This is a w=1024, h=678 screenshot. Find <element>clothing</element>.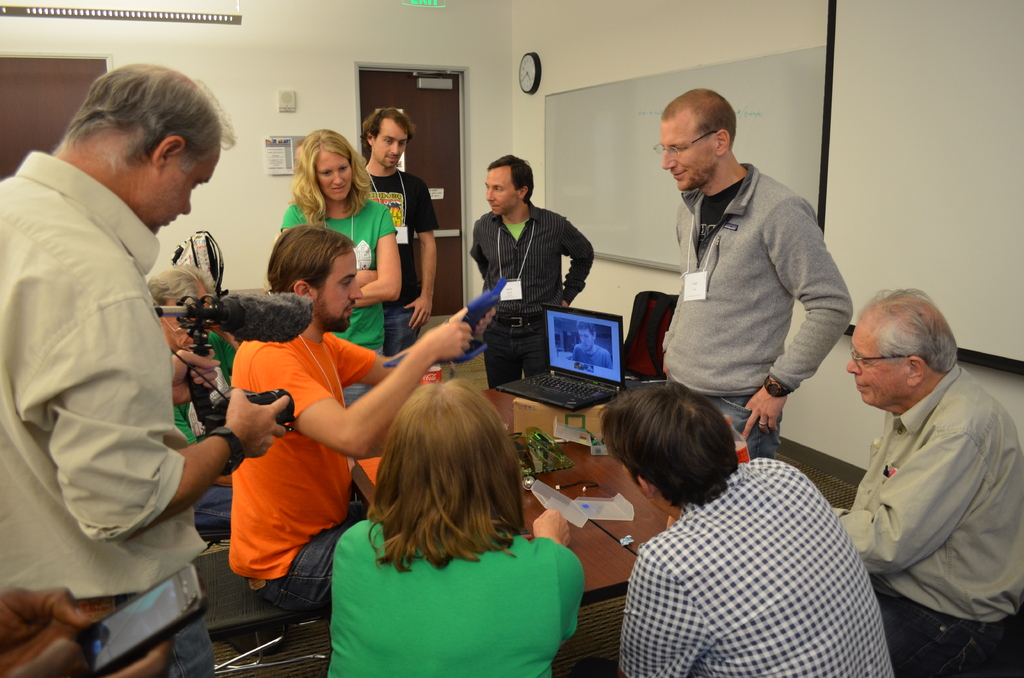
Bounding box: x1=363 y1=166 x2=440 y2=360.
